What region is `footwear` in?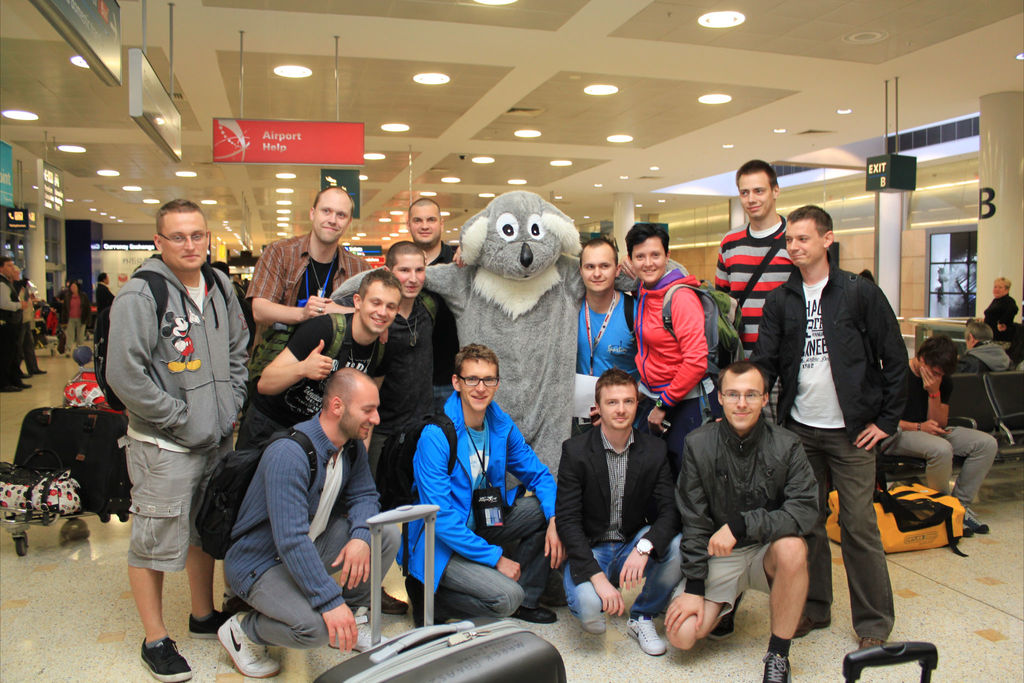
[x1=189, y1=606, x2=222, y2=641].
